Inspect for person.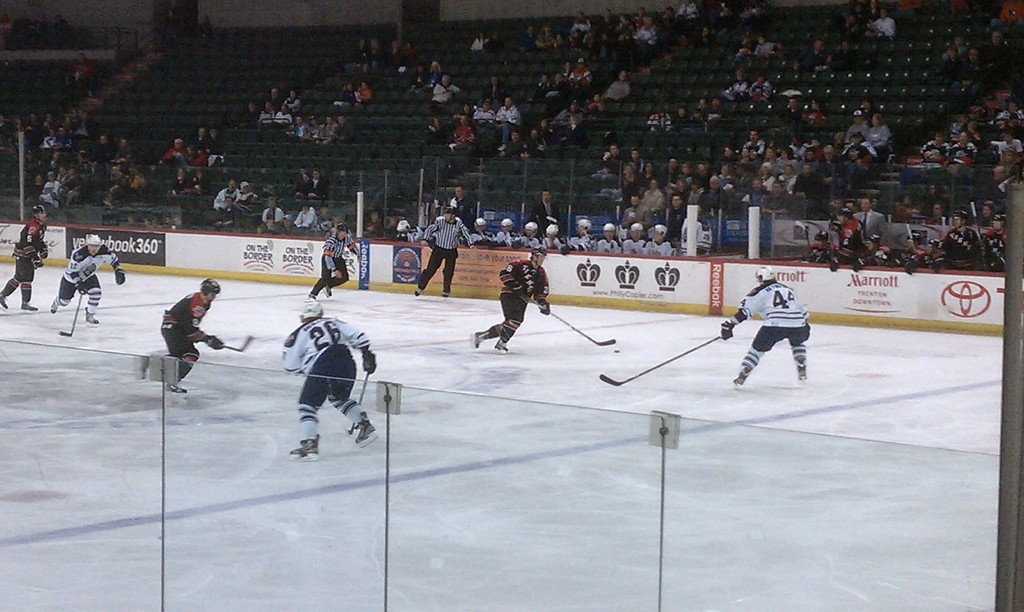
Inspection: 472/243/549/355.
